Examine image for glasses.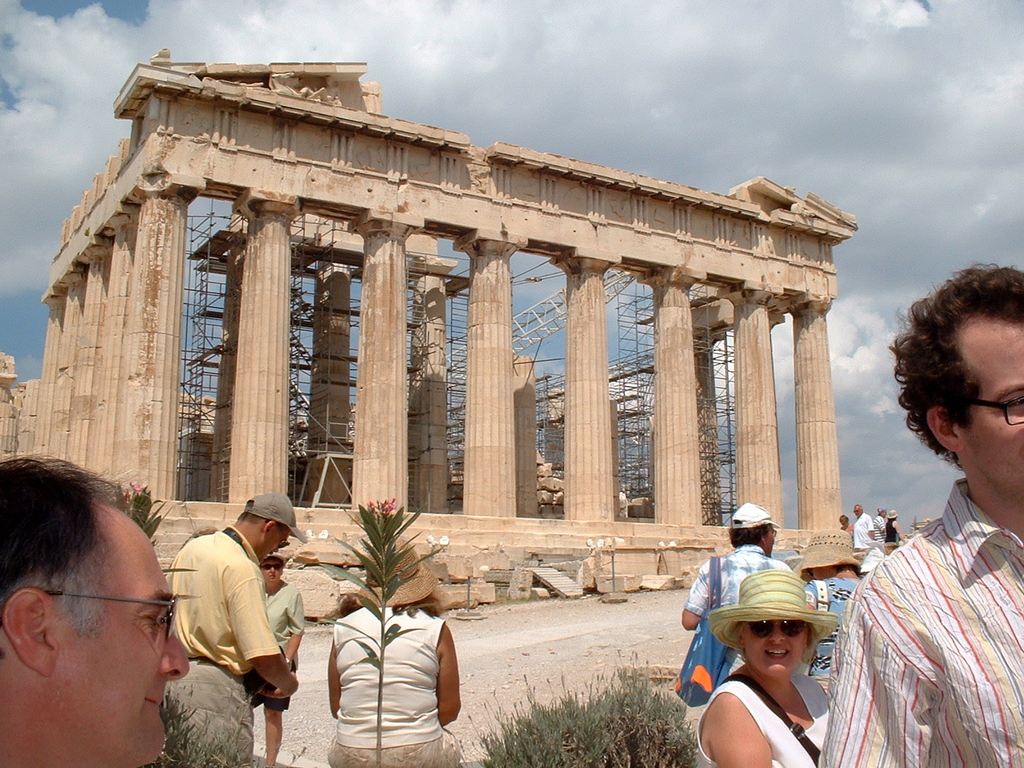
Examination result: Rect(47, 589, 180, 642).
